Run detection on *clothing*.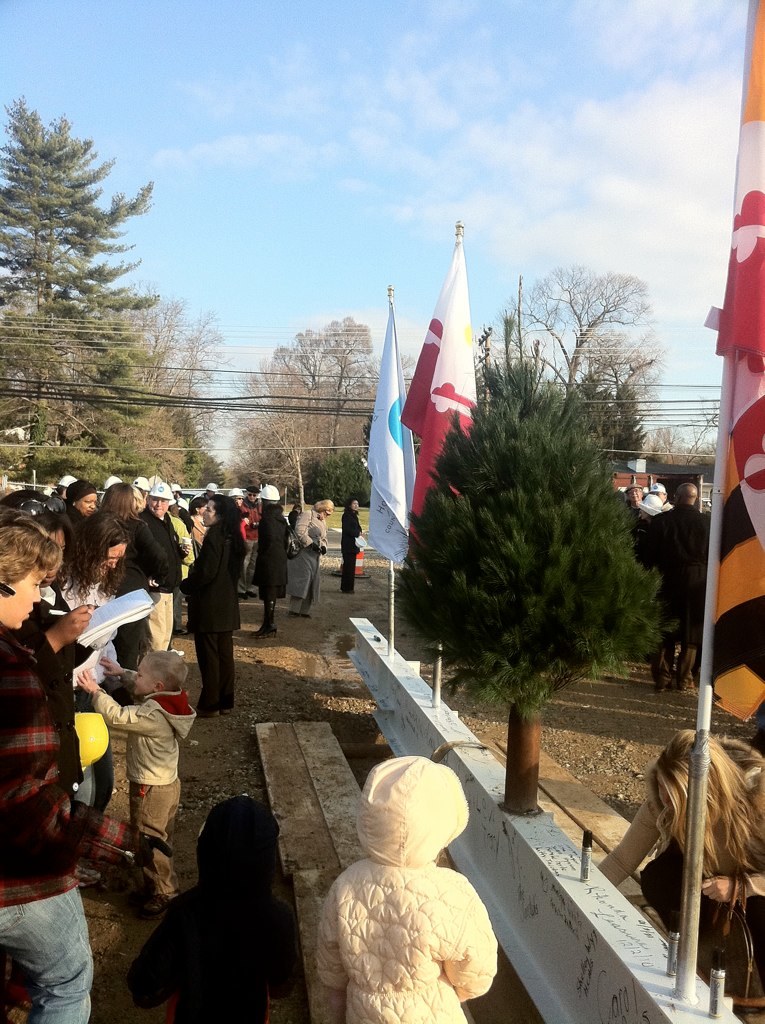
Result: box=[187, 522, 247, 712].
